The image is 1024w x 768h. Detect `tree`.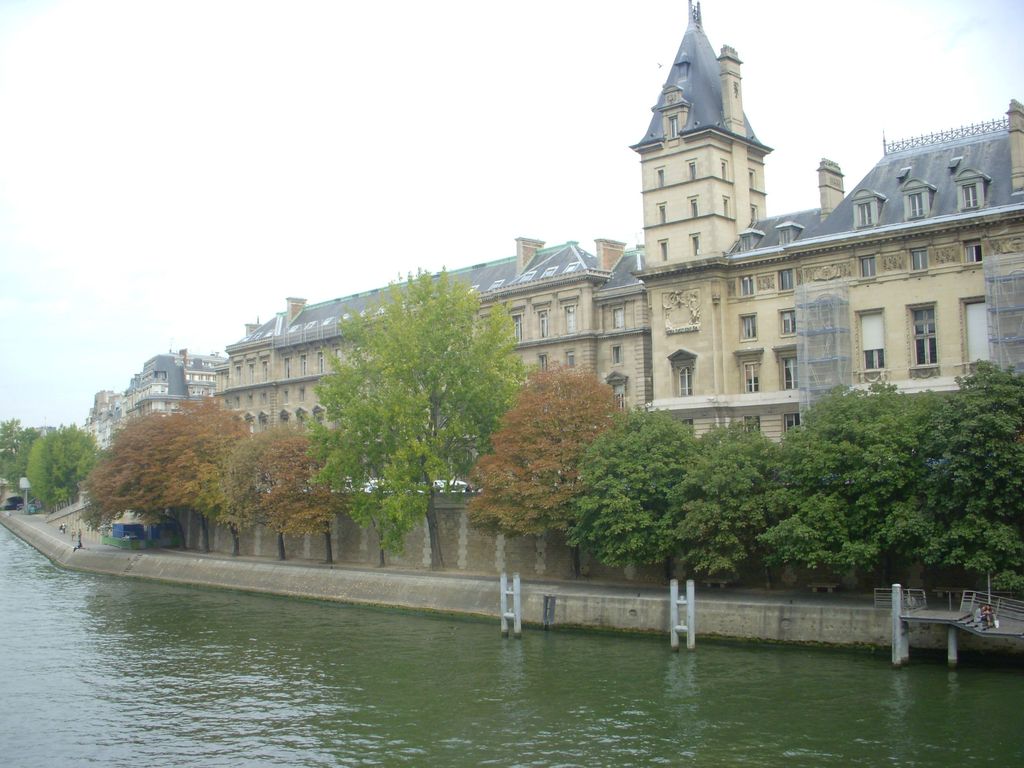
Detection: region(664, 433, 787, 568).
